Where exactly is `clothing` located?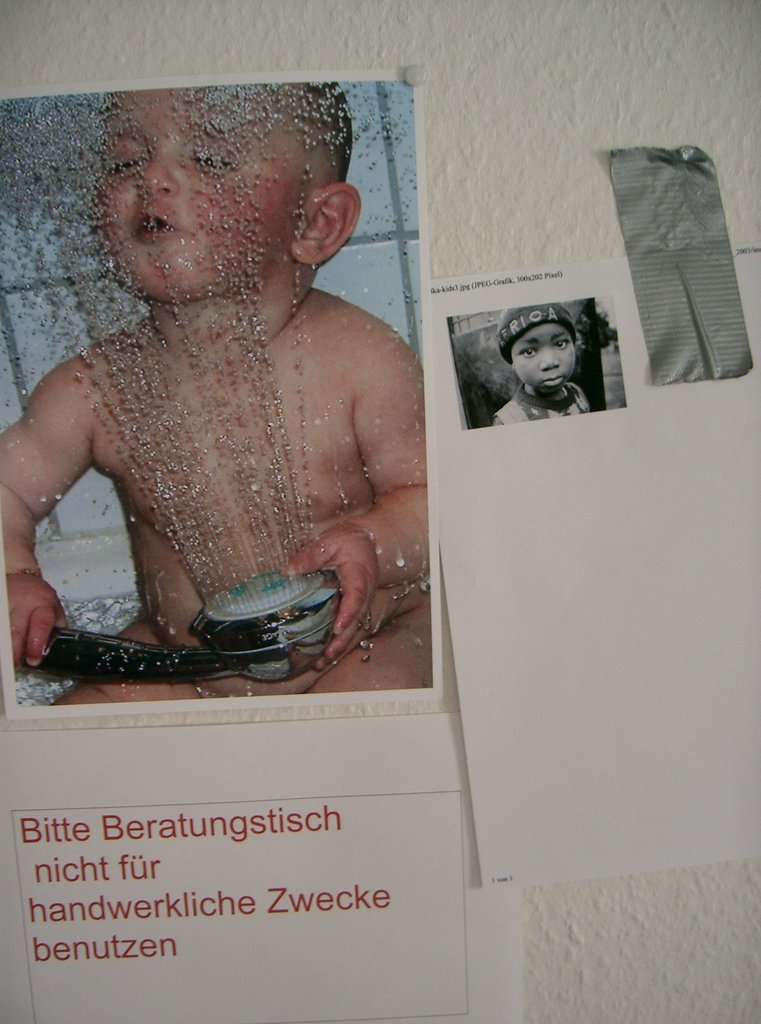
Its bounding box is 495,299,578,362.
